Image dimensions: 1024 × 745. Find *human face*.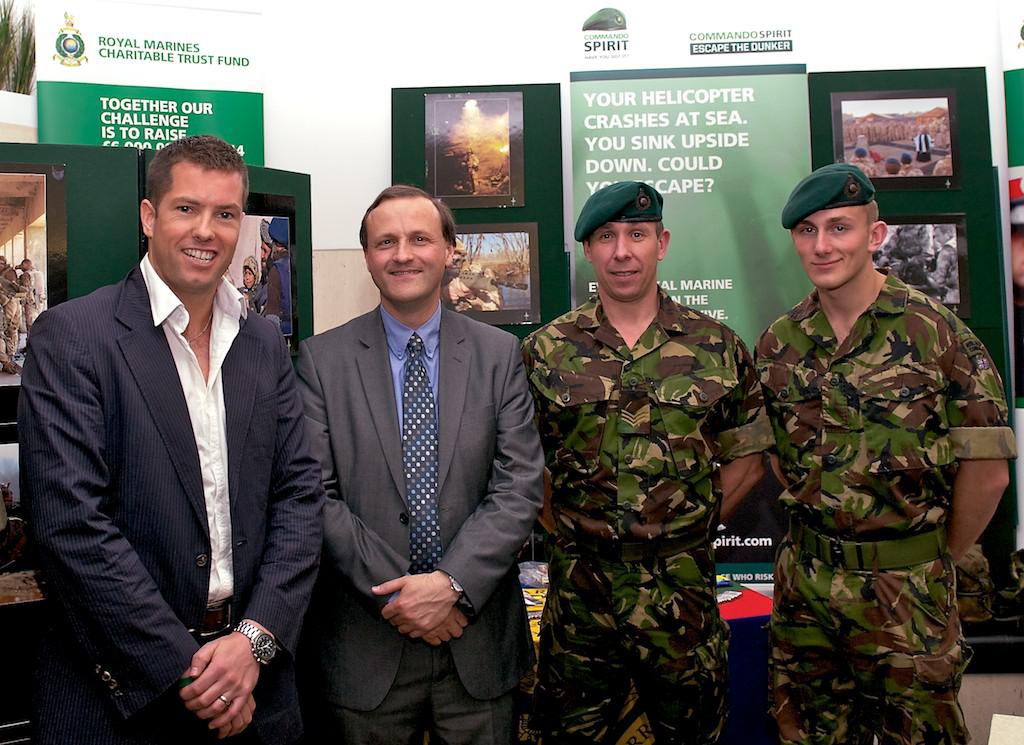
<region>792, 207, 869, 293</region>.
